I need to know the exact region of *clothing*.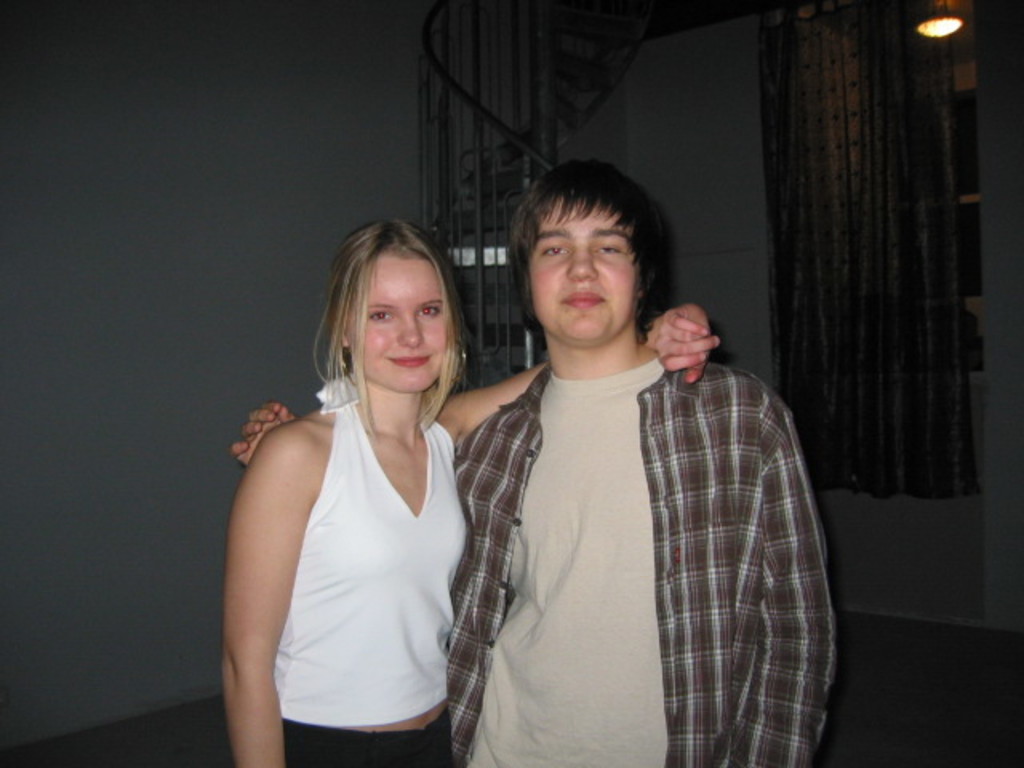
Region: pyautogui.locateOnScreen(269, 378, 467, 766).
